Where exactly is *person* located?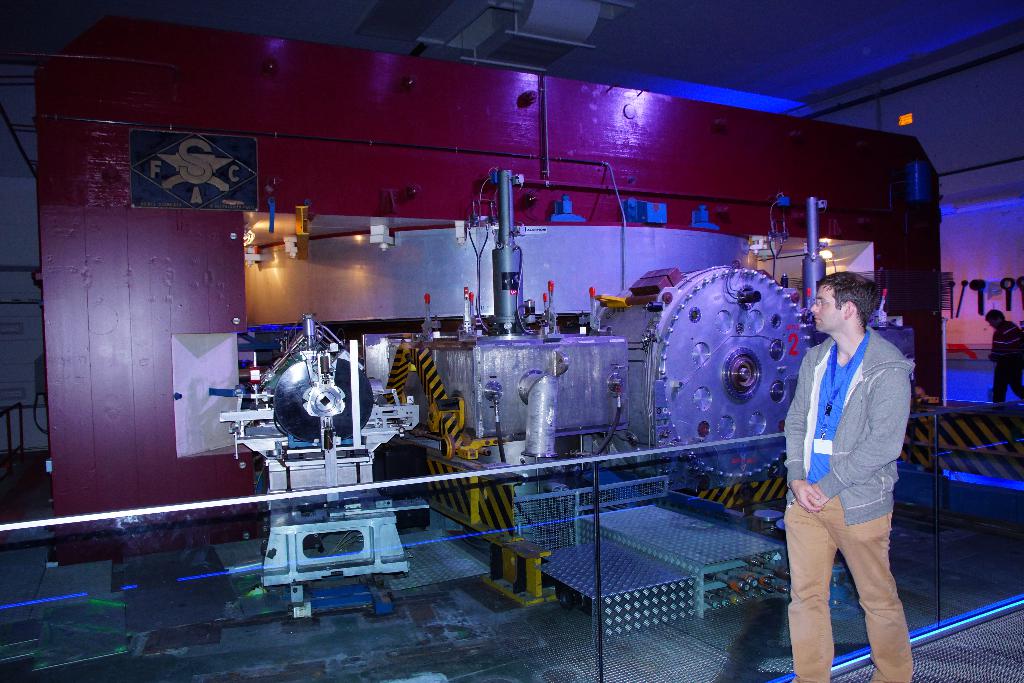
Its bounding box is {"left": 781, "top": 268, "right": 916, "bottom": 682}.
